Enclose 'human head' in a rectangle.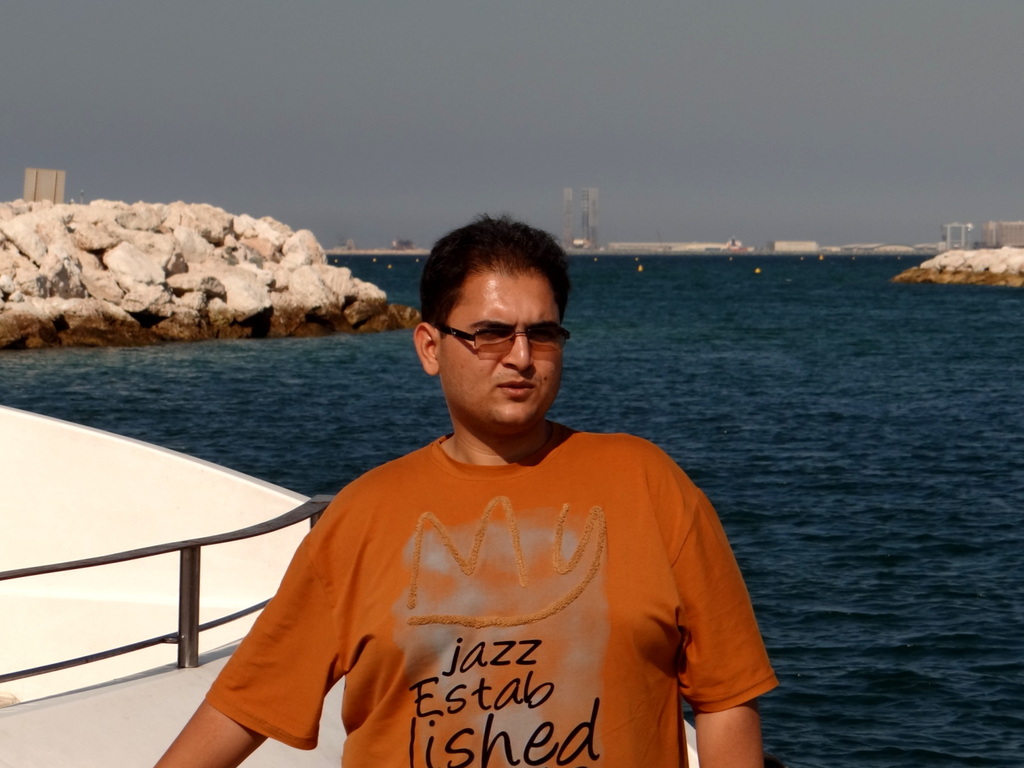
left=414, top=217, right=573, bottom=439.
